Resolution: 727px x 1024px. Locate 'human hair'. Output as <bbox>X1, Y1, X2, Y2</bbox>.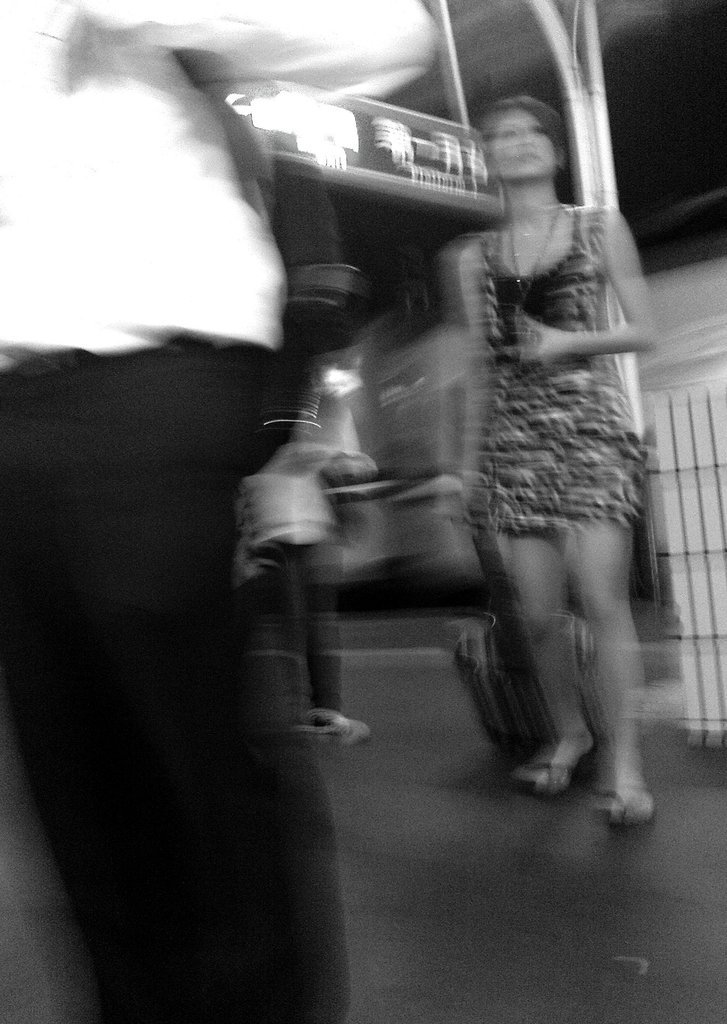
<bbox>475, 95, 566, 147</bbox>.
